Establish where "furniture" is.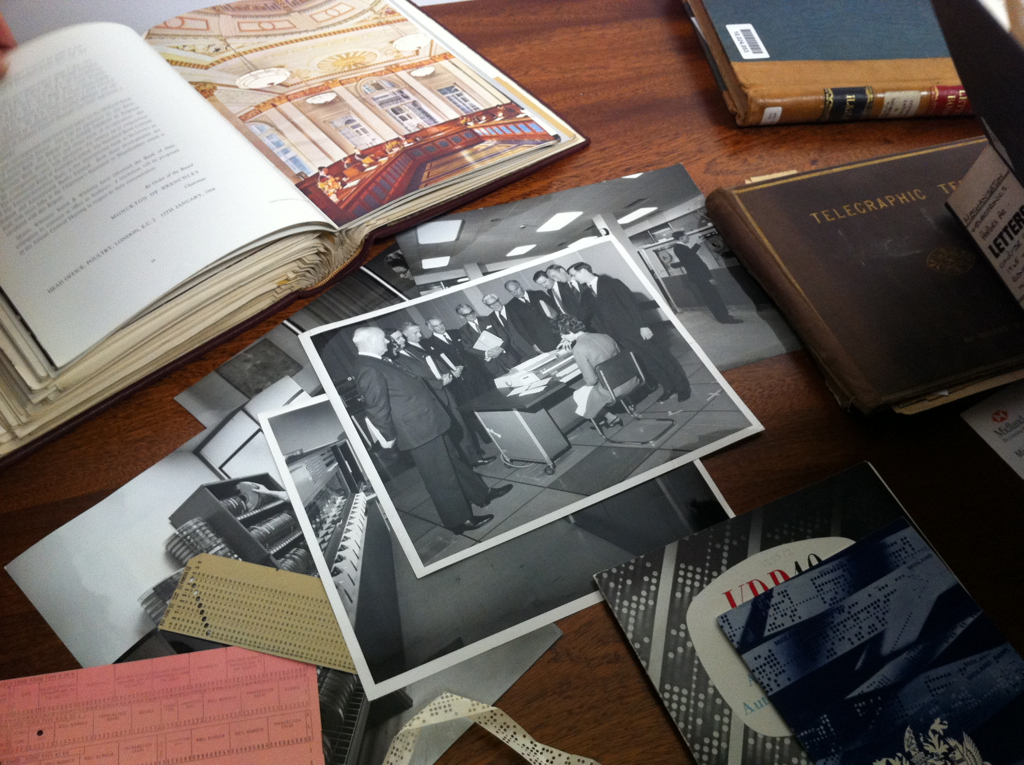
Established at bbox(458, 343, 634, 475).
